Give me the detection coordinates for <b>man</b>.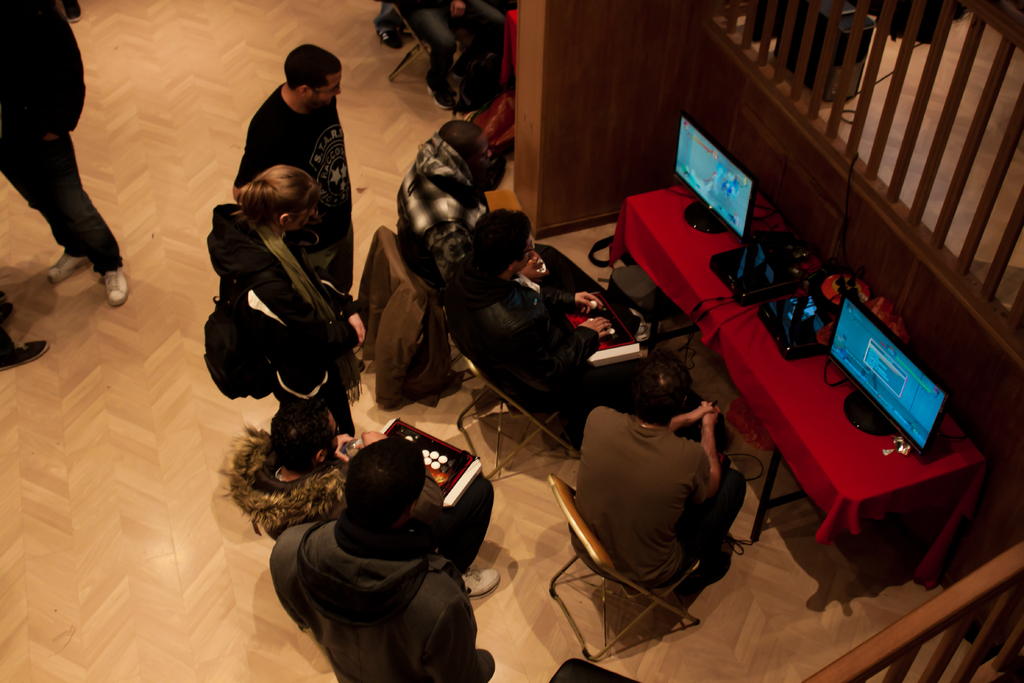
left=224, top=397, right=498, bottom=602.
